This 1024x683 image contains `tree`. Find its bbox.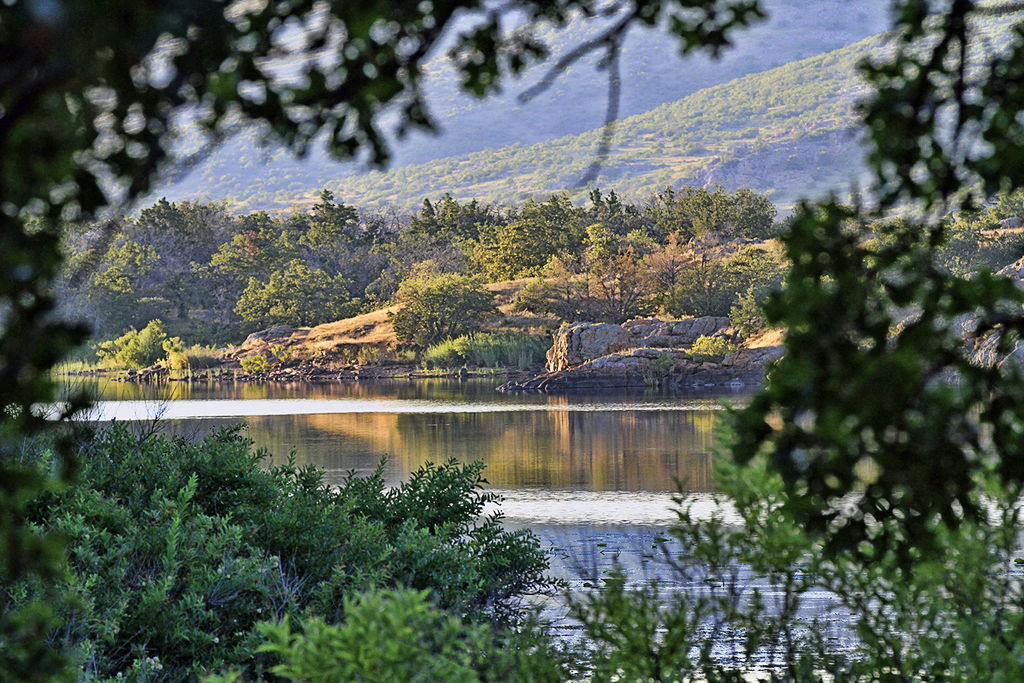
{"left": 727, "top": 2, "right": 1023, "bottom": 682}.
